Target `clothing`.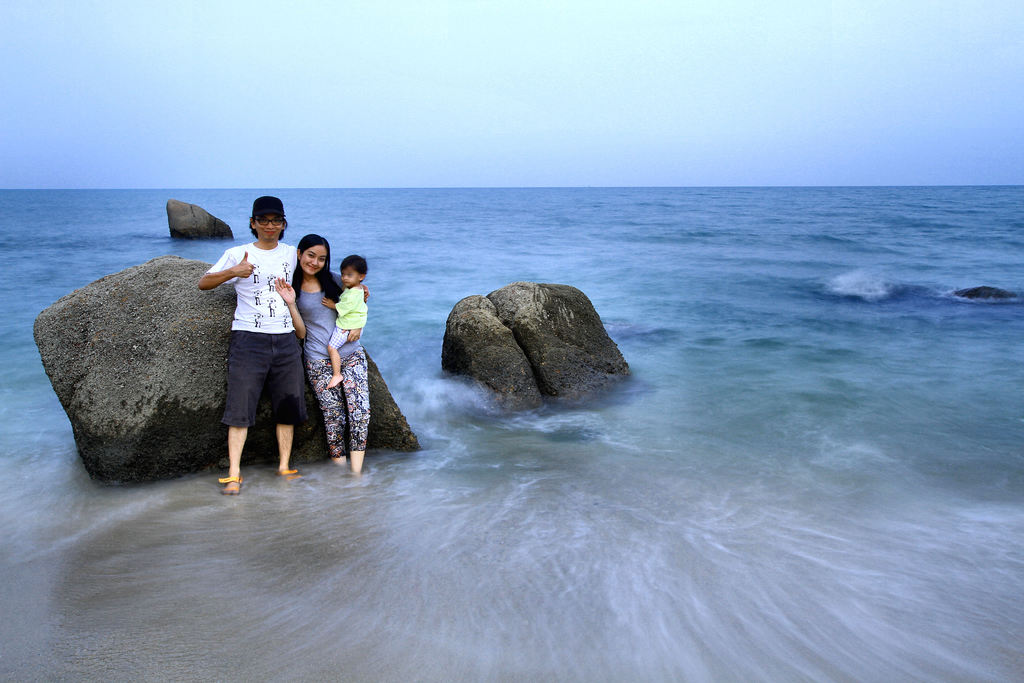
Target region: 294/265/382/470.
